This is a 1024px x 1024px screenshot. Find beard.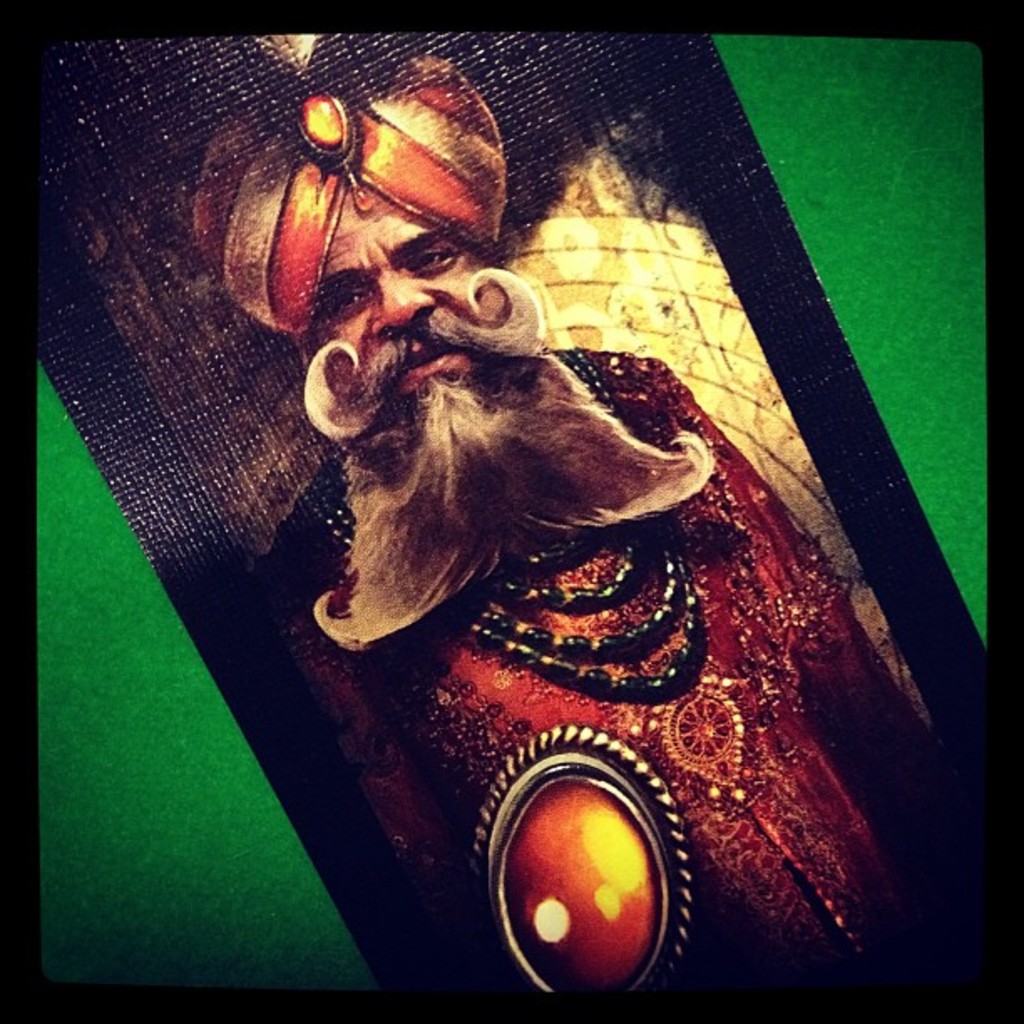
Bounding box: <box>308,353,714,653</box>.
